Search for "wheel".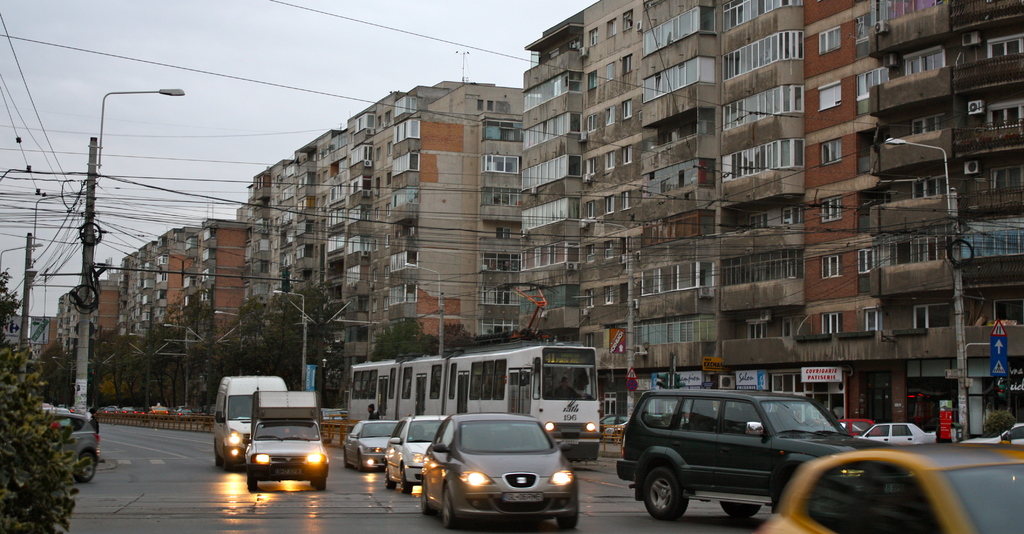
Found at crop(436, 491, 460, 533).
